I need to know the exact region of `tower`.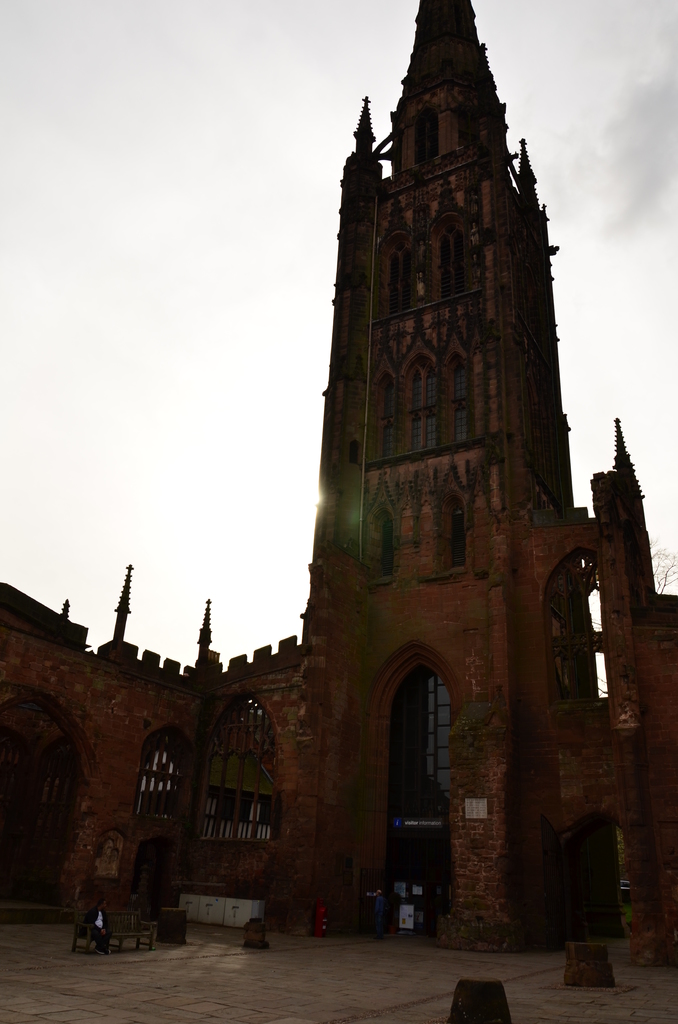
Region: 101:570:132:657.
